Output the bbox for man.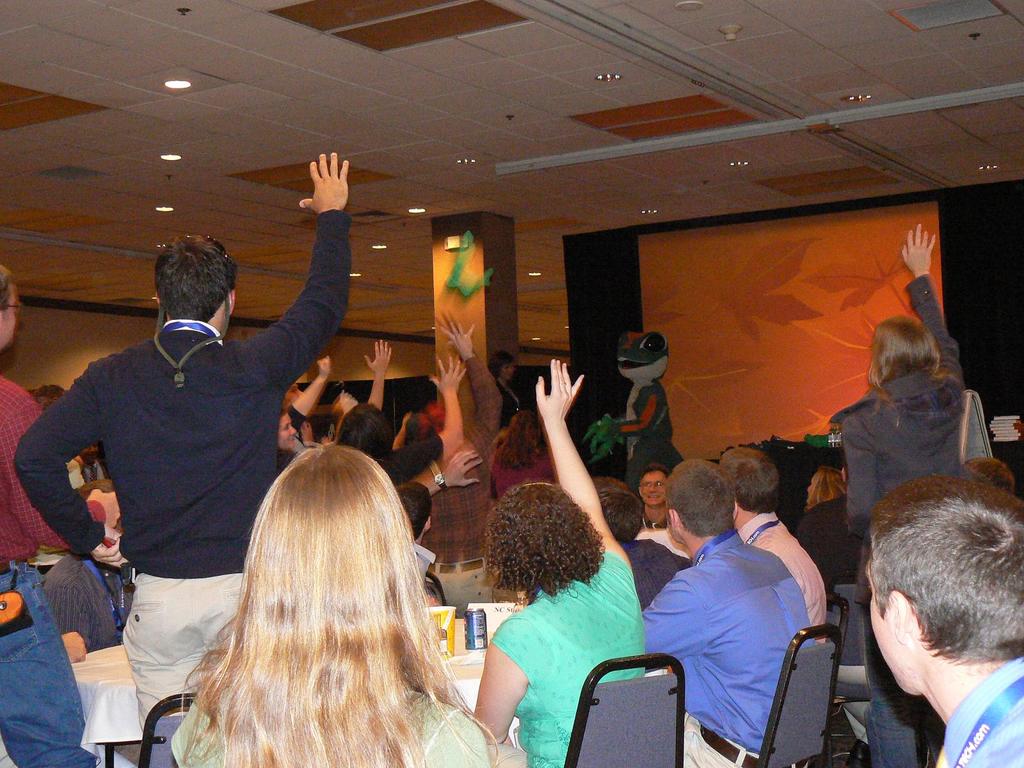
636 460 814 619.
